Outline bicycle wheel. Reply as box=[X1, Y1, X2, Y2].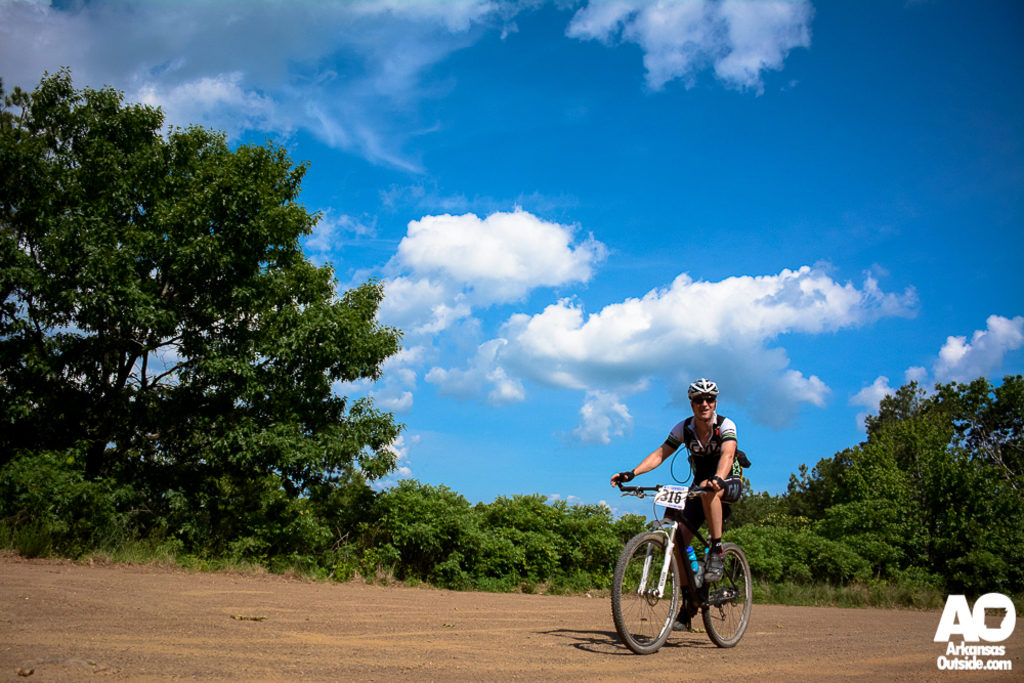
box=[612, 529, 680, 655].
